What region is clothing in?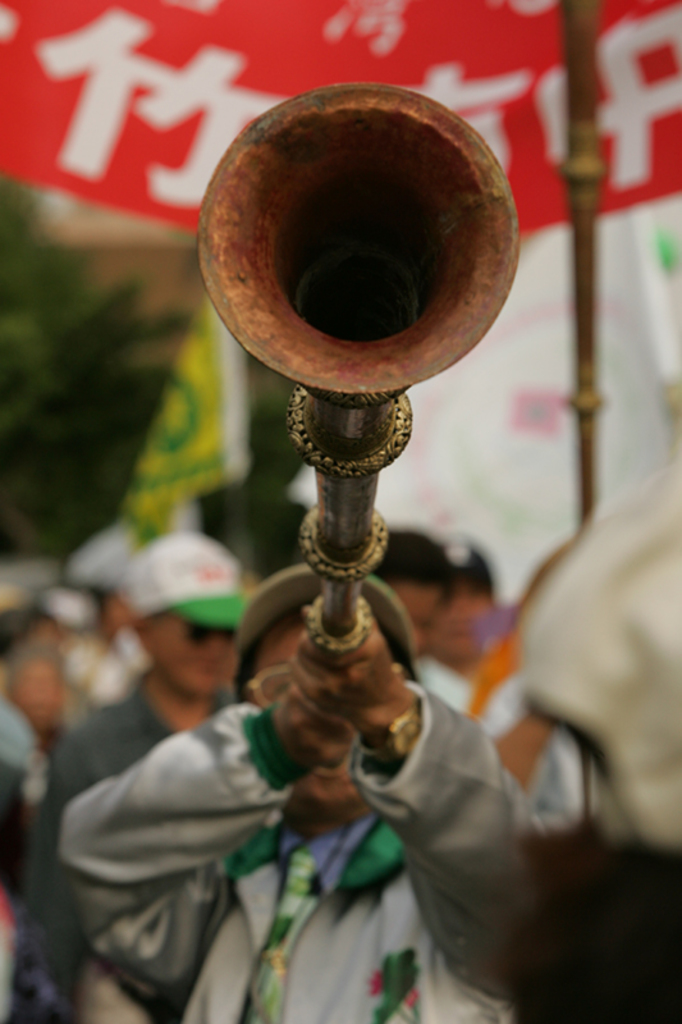
l=0, t=687, r=46, b=818.
